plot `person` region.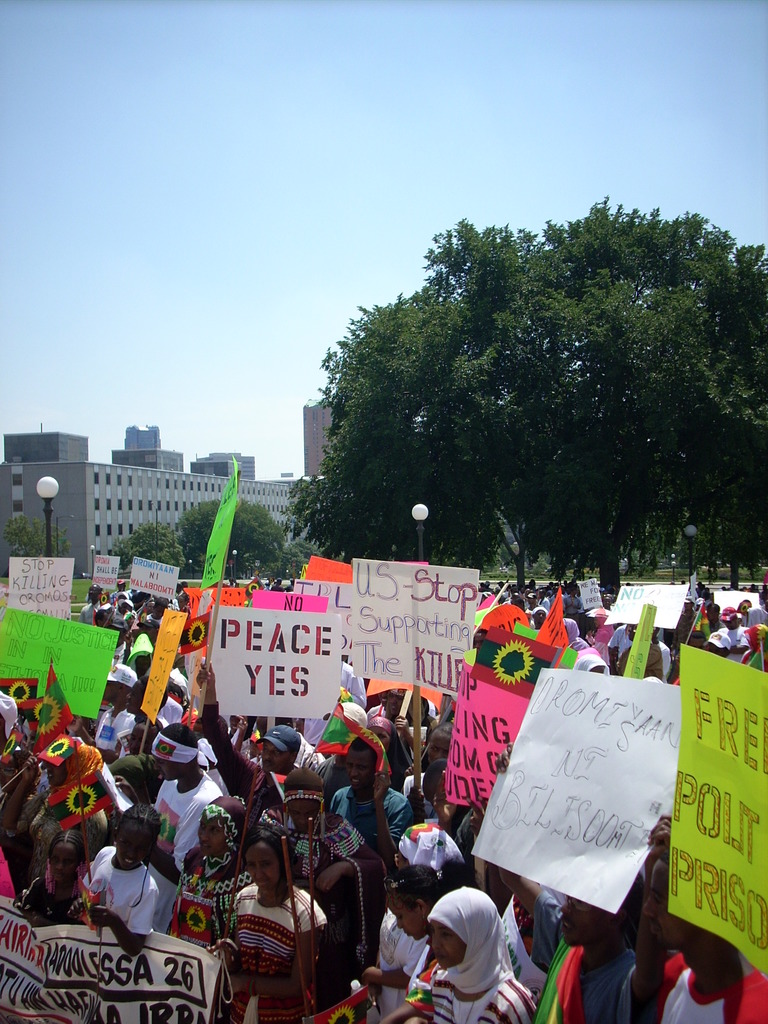
Plotted at (361,821,461,1023).
